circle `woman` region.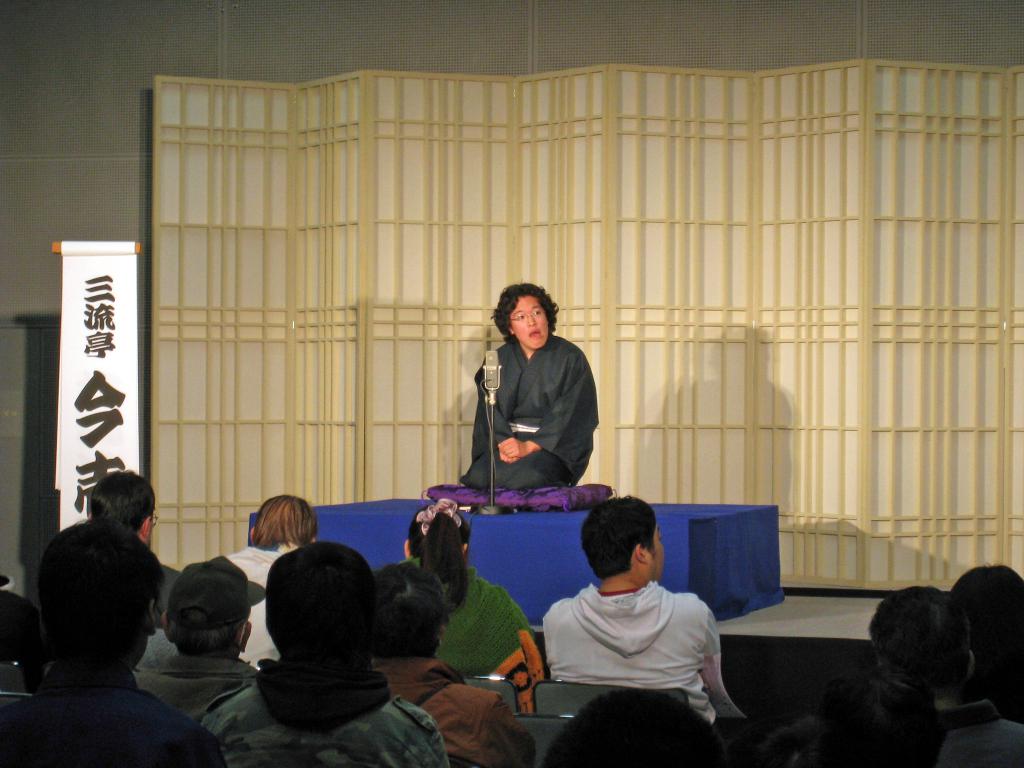
Region: <region>377, 494, 551, 714</region>.
